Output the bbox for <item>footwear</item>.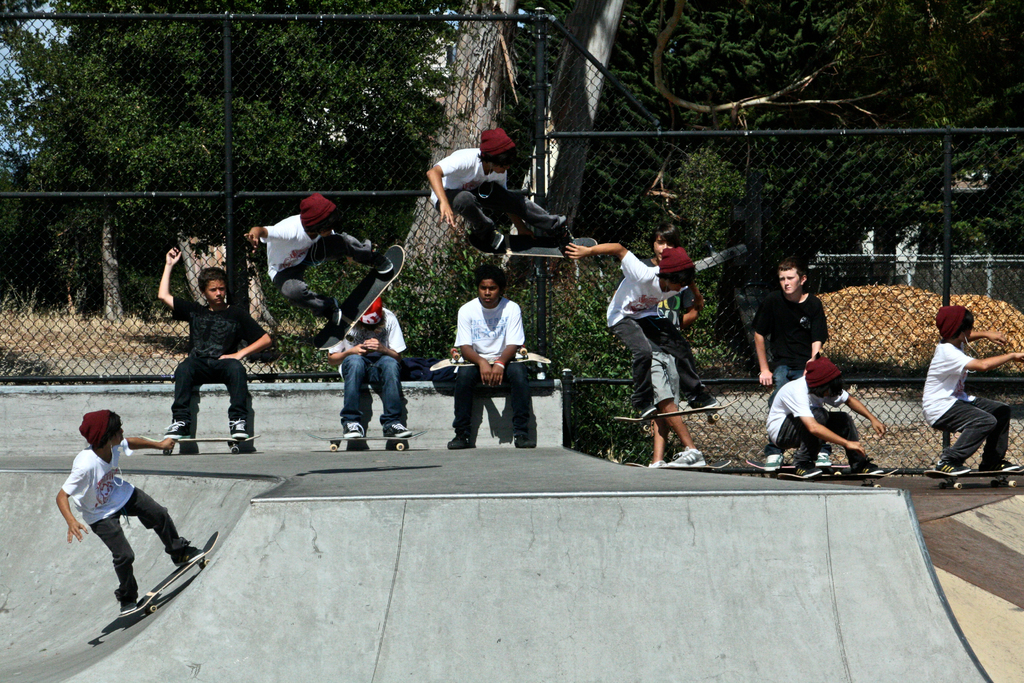
{"left": 795, "top": 466, "right": 822, "bottom": 477}.
